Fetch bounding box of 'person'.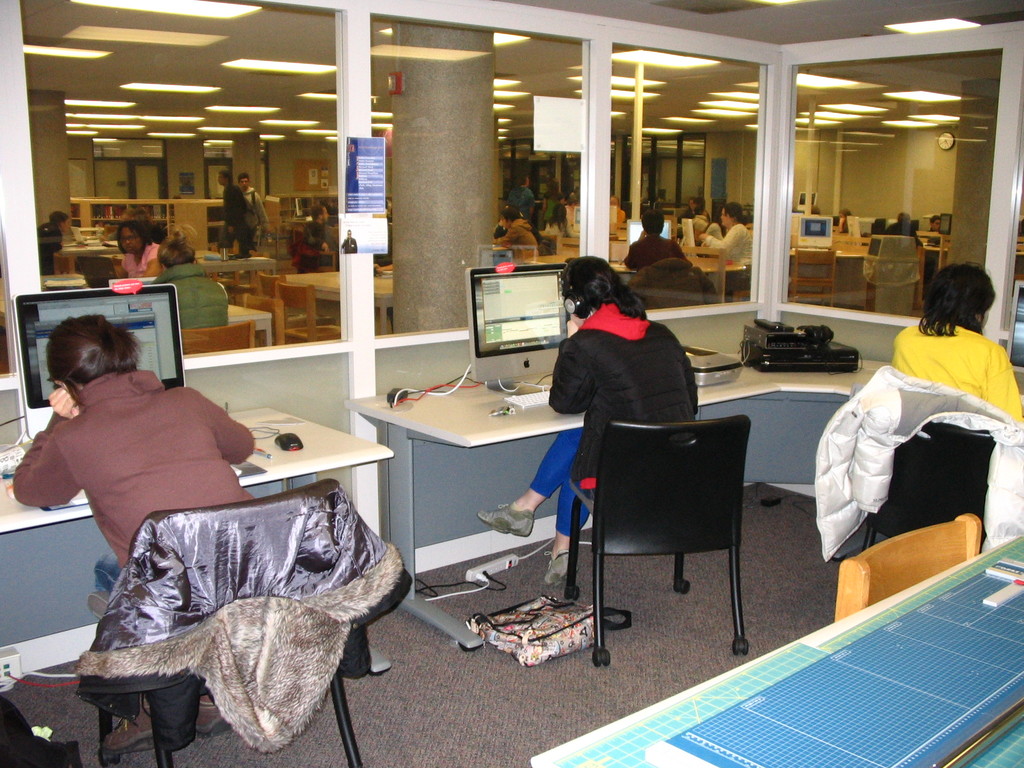
Bbox: 34 212 70 273.
